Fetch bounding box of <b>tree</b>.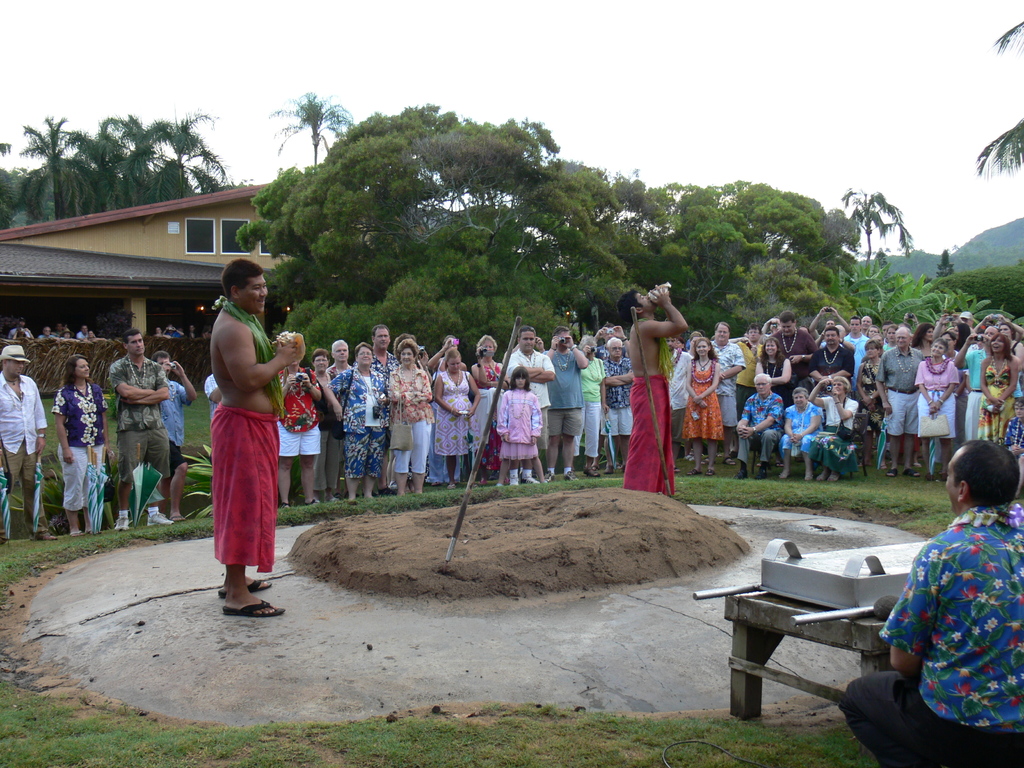
Bbox: BBox(19, 109, 92, 220).
